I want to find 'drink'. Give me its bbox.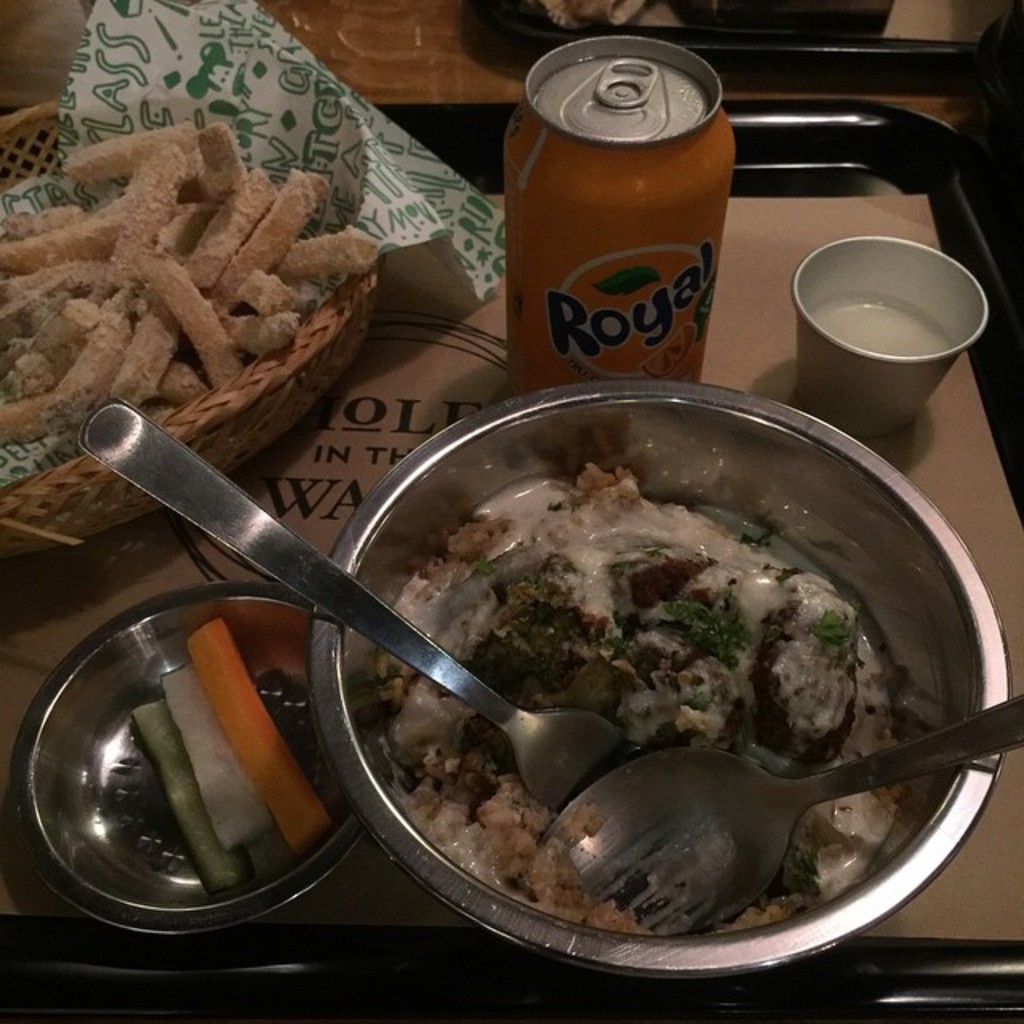
<bbox>810, 291, 954, 352</bbox>.
